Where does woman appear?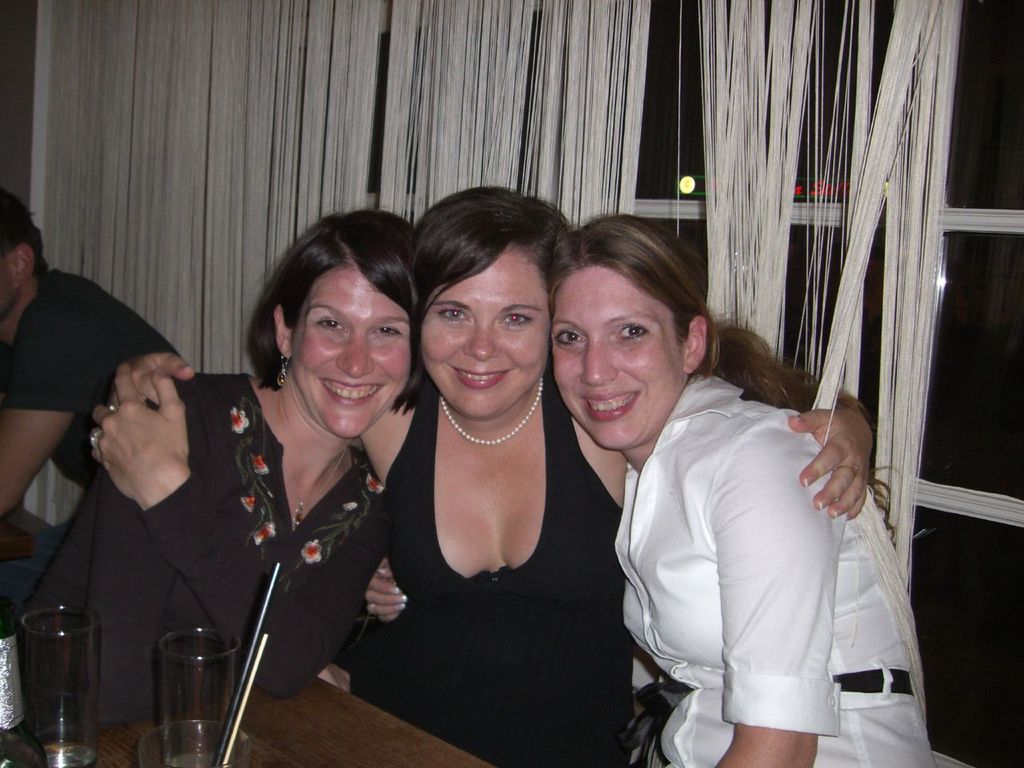
Appears at [9, 206, 430, 730].
